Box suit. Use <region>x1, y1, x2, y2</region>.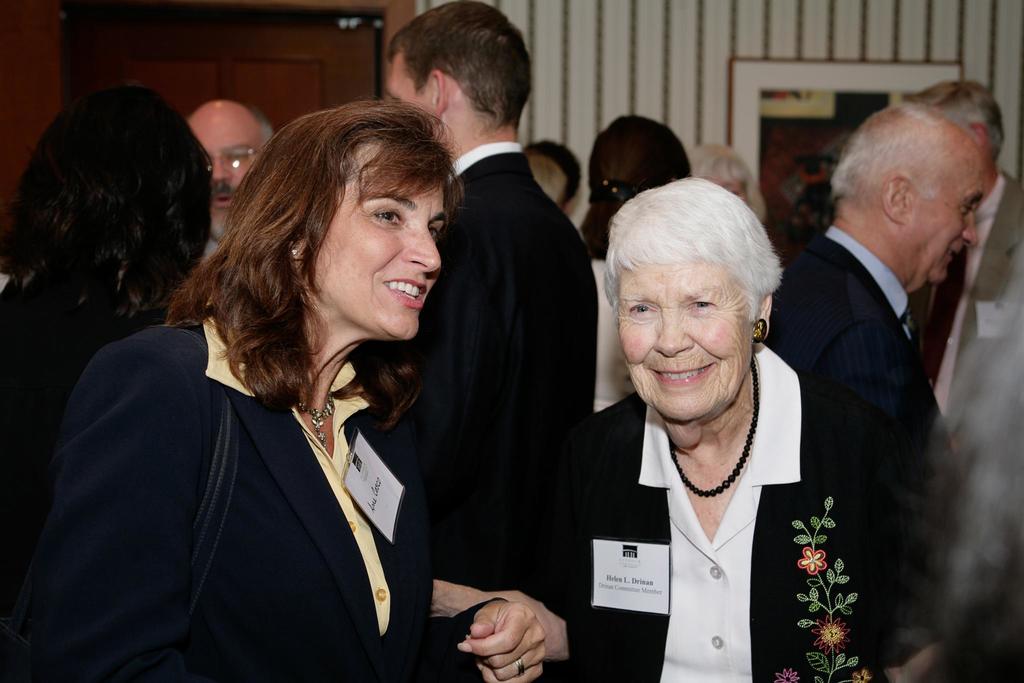
<region>779, 229, 961, 682</region>.
